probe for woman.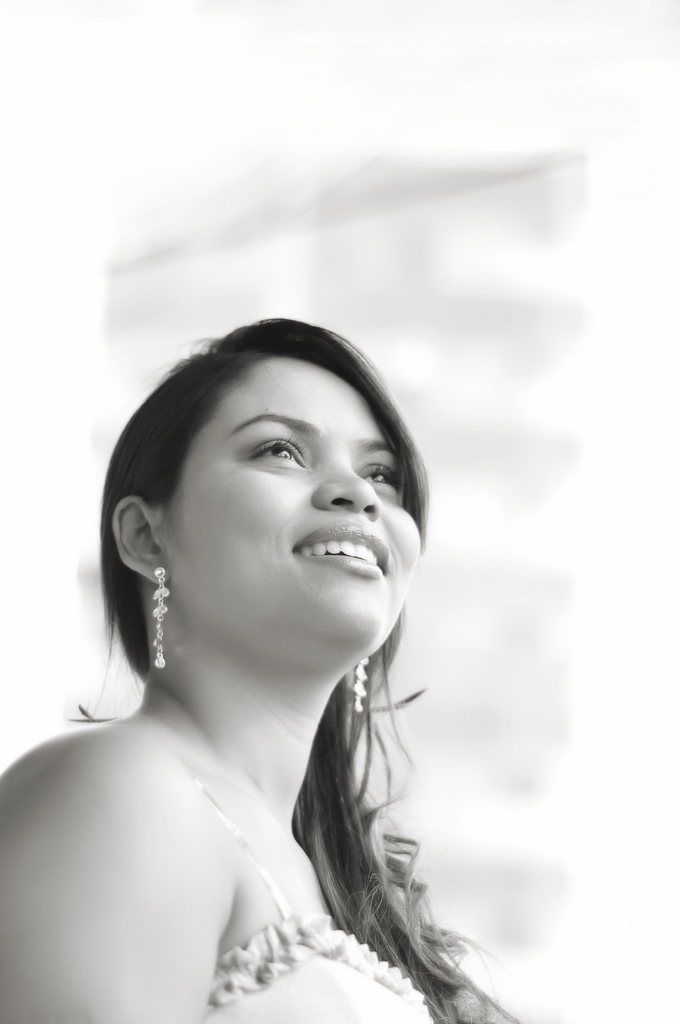
Probe result: [left=0, top=316, right=507, bottom=1023].
